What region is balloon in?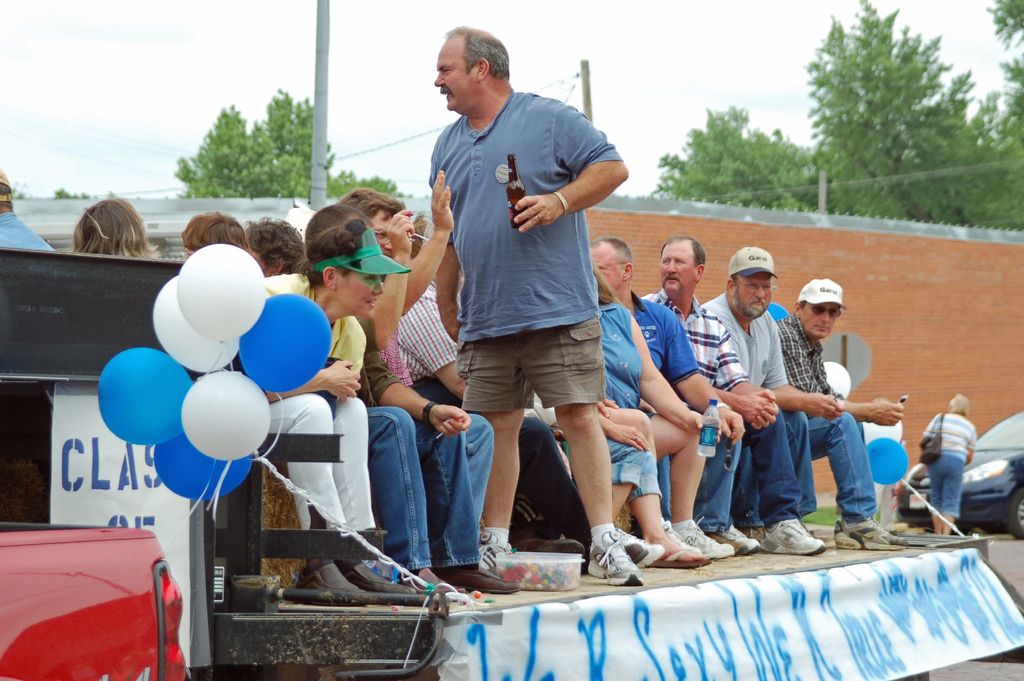
locate(859, 419, 902, 444).
